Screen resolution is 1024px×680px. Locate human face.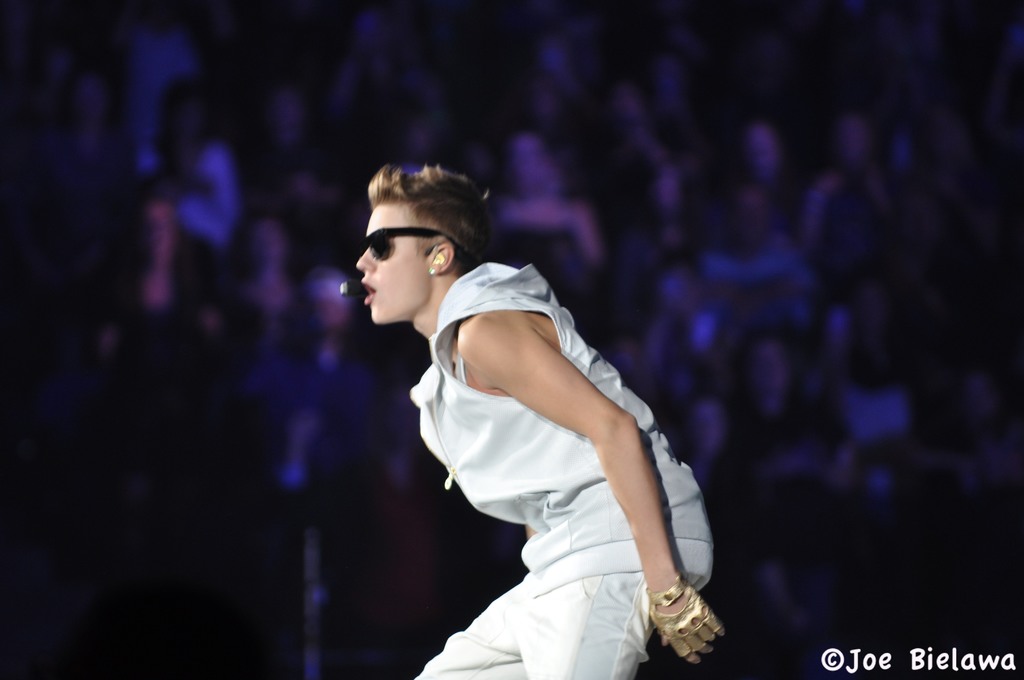
{"left": 505, "top": 125, "right": 549, "bottom": 201}.
